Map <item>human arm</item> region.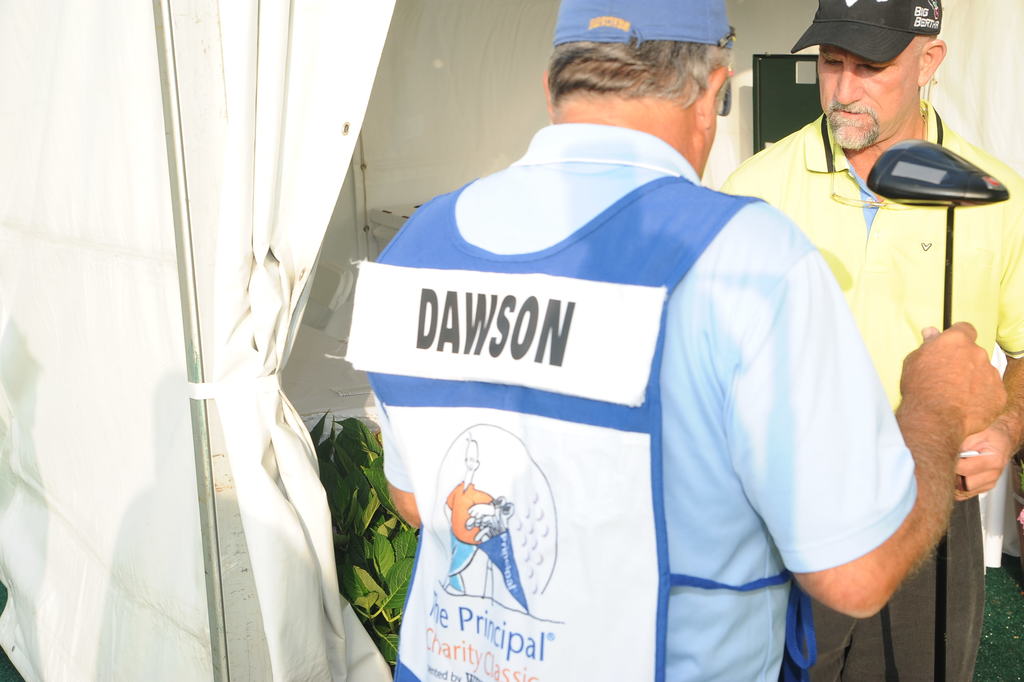
Mapped to 952 174 1023 503.
